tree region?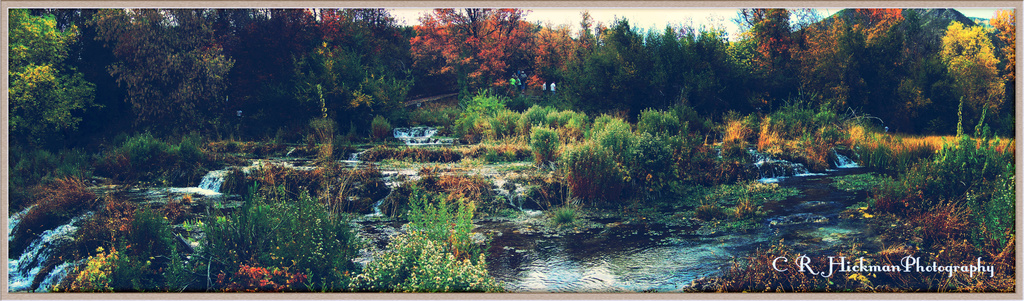
281/33/419/131
